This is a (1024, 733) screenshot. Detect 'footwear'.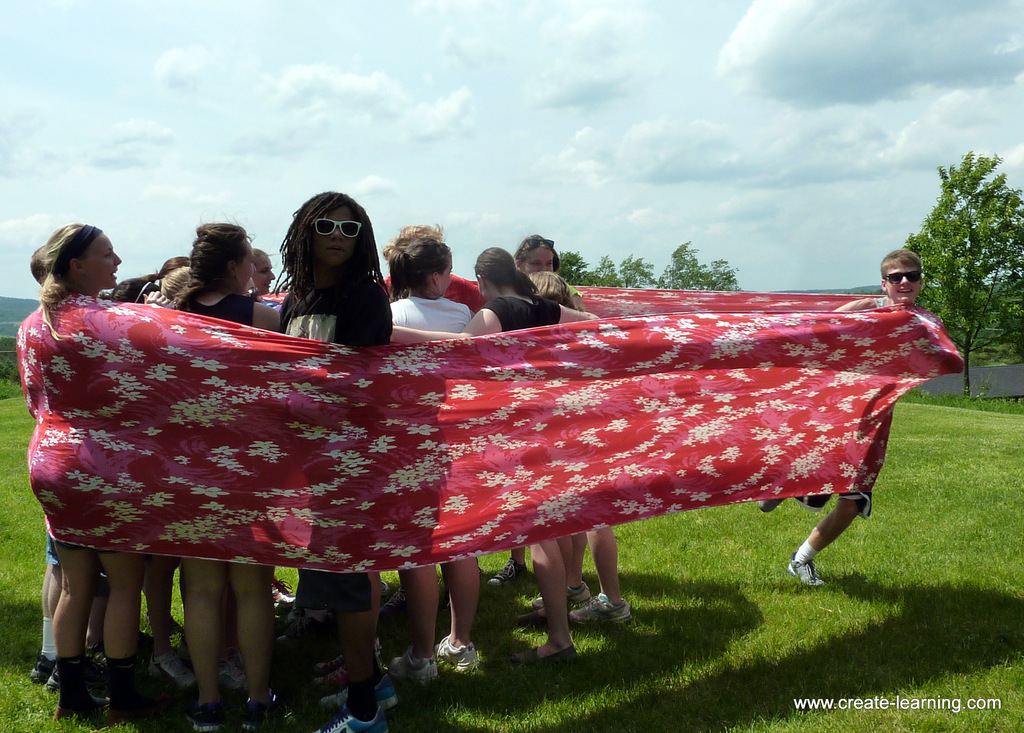
select_region(268, 690, 297, 732).
